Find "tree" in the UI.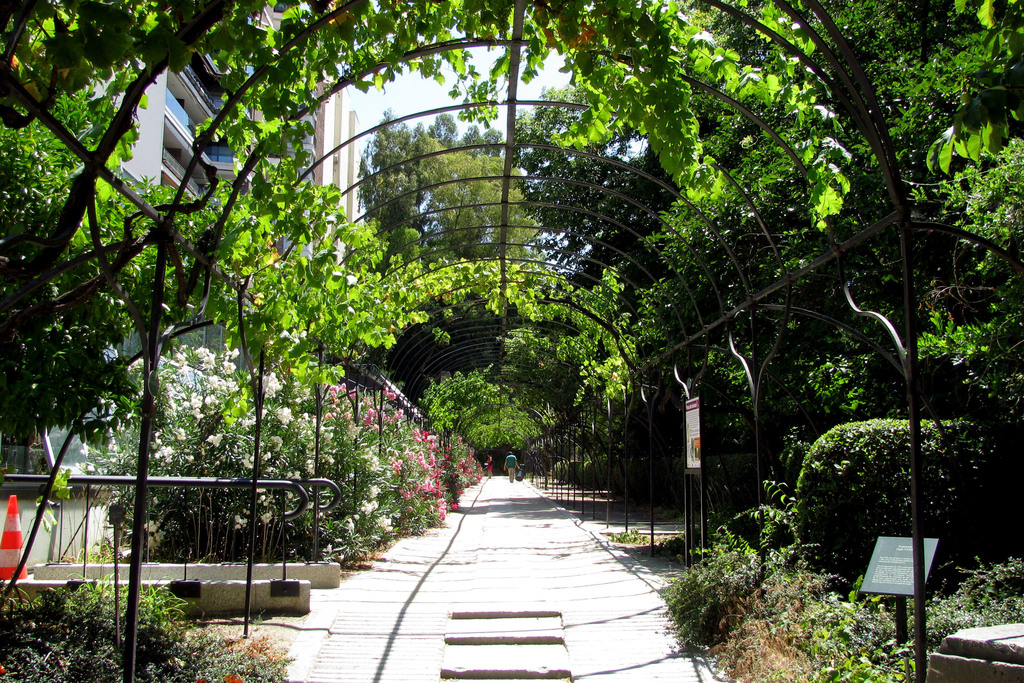
UI element at (left=30, top=75, right=333, bottom=620).
